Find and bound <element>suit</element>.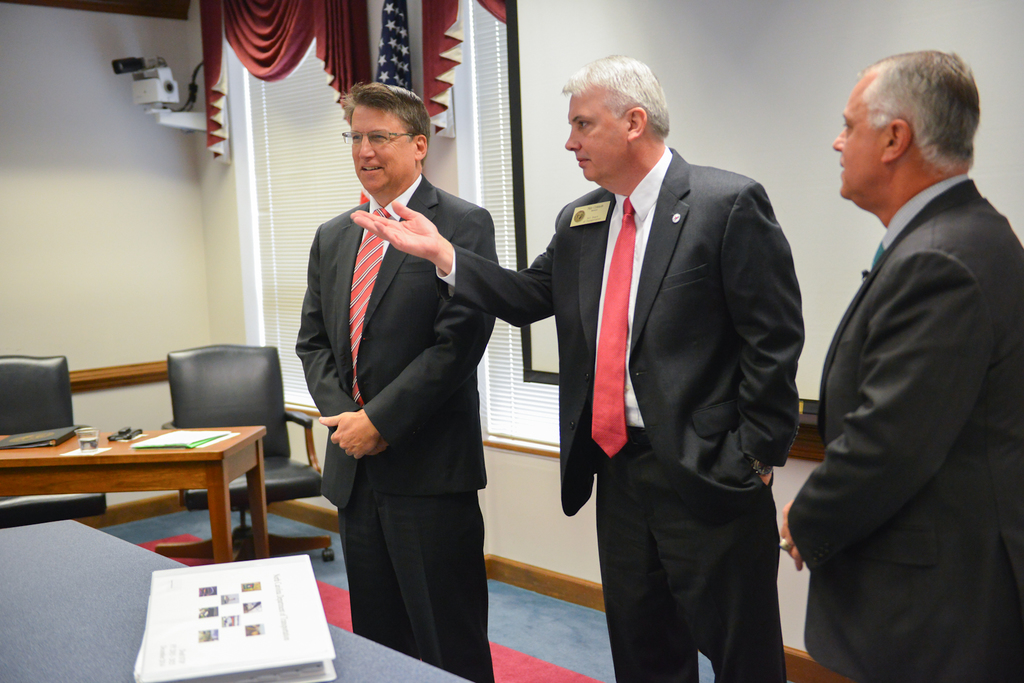
Bound: (293,174,496,682).
